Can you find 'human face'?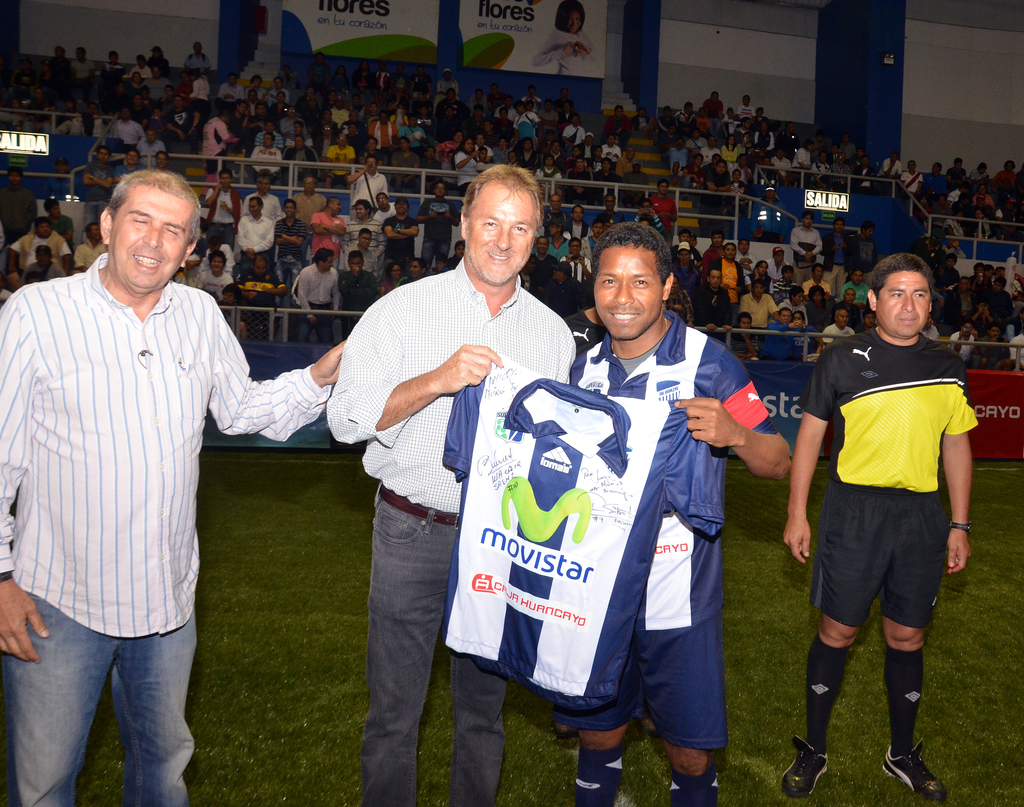
Yes, bounding box: bbox(576, 158, 583, 170).
